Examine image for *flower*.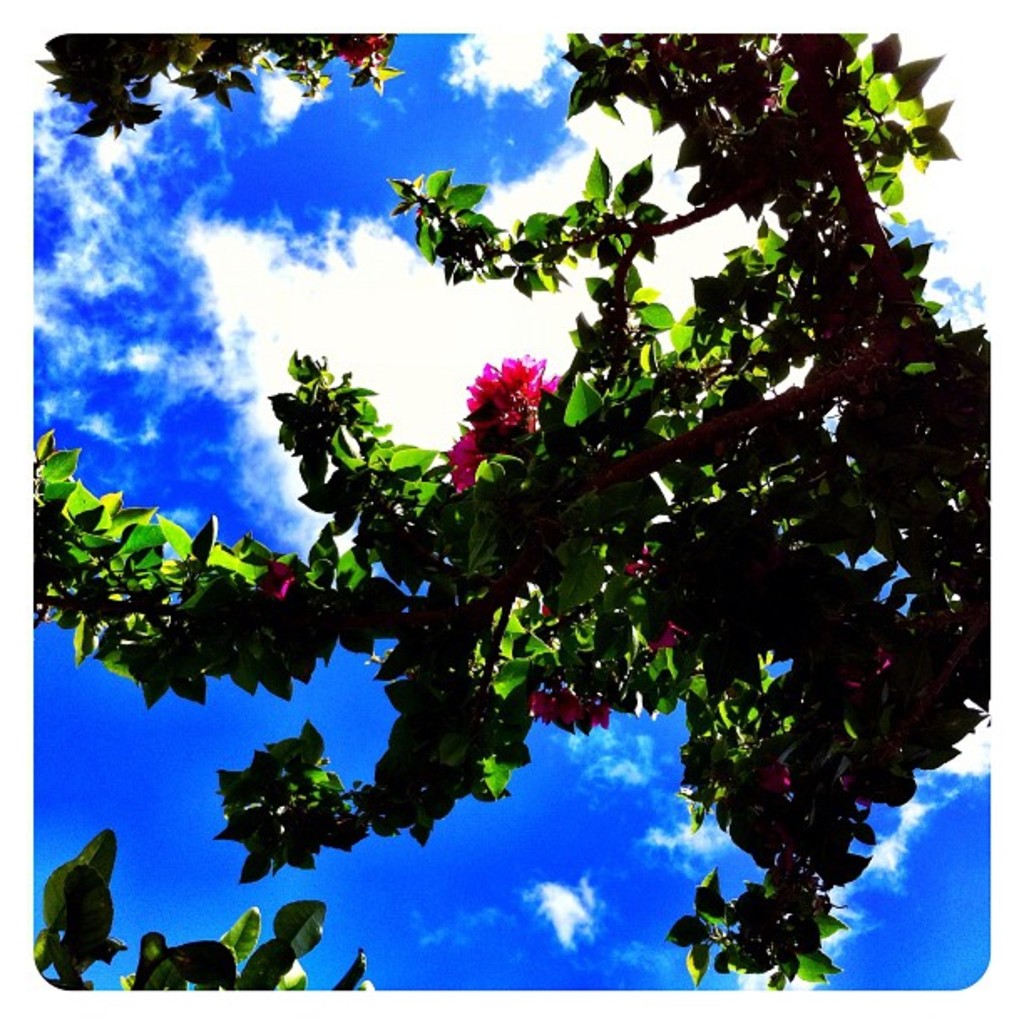
Examination result: bbox=[619, 540, 653, 572].
